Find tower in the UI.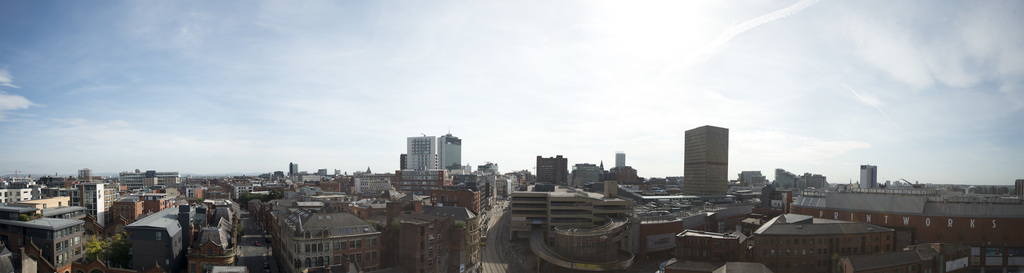
UI element at 406, 132, 436, 169.
